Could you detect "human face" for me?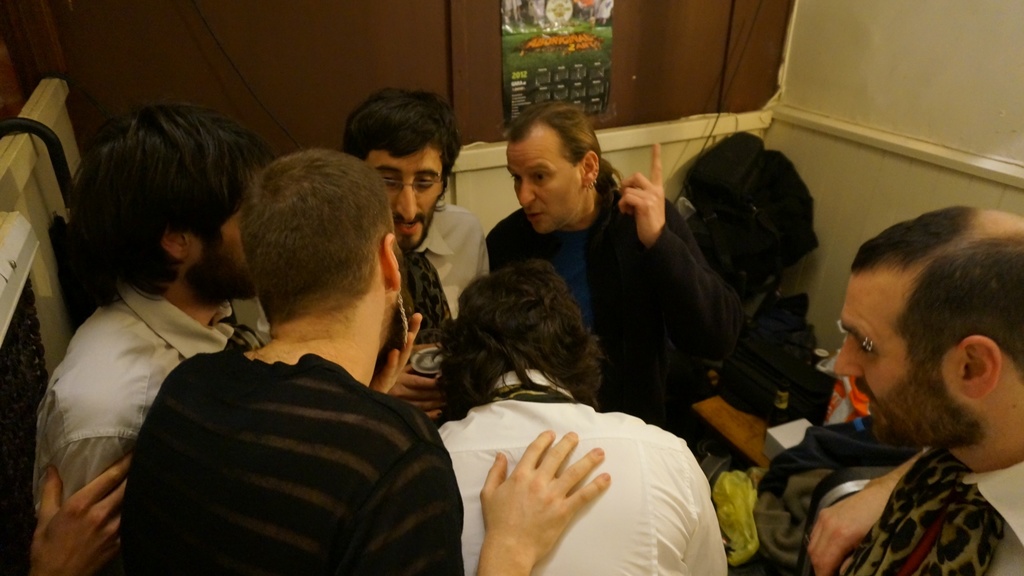
Detection result: 828,256,966,452.
